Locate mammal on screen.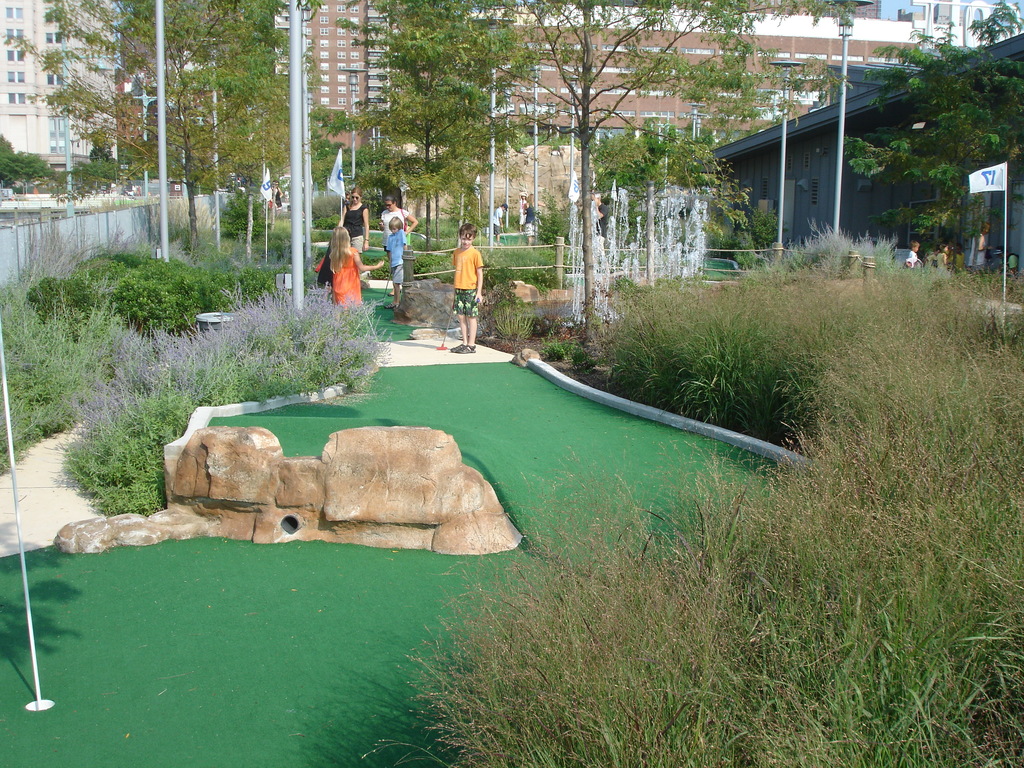
On screen at region(955, 243, 966, 269).
